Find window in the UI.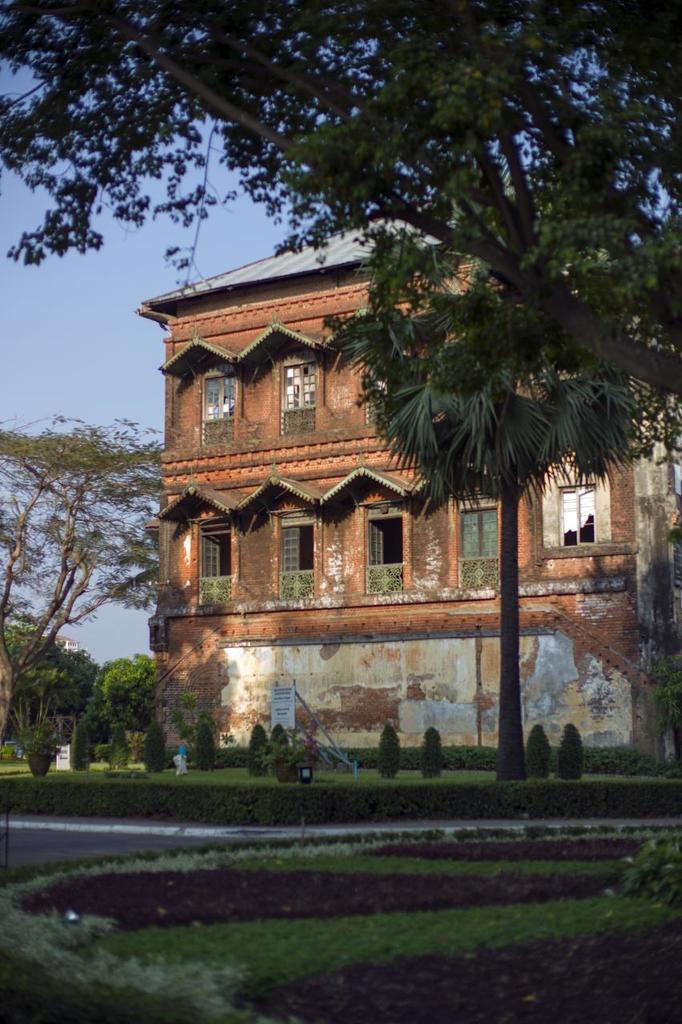
UI element at 259,343,330,427.
